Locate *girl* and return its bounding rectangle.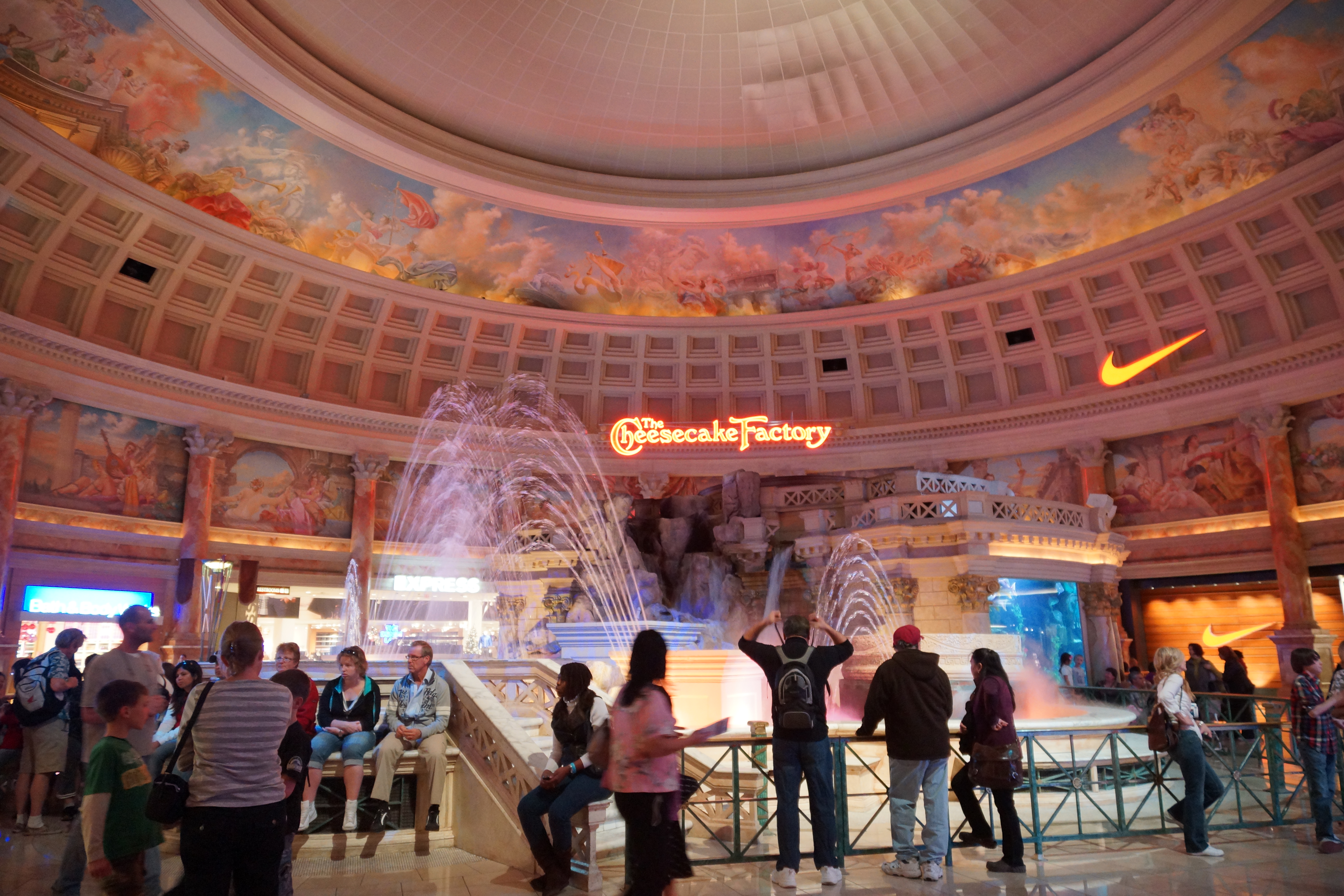
(x1=65, y1=144, x2=86, y2=187).
